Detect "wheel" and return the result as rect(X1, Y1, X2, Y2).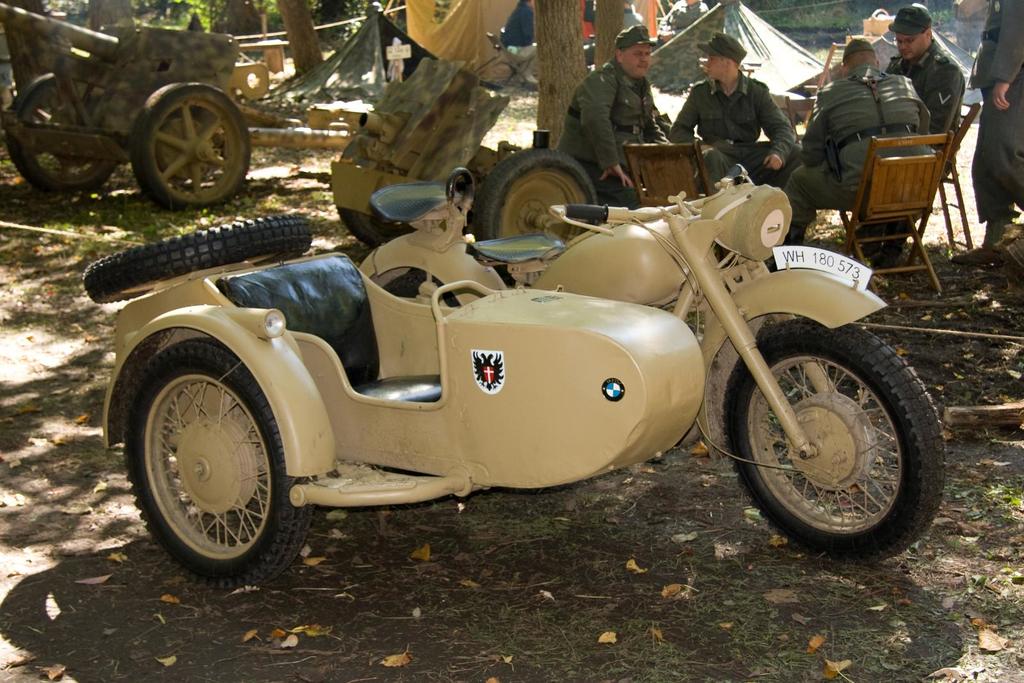
rect(720, 316, 945, 568).
